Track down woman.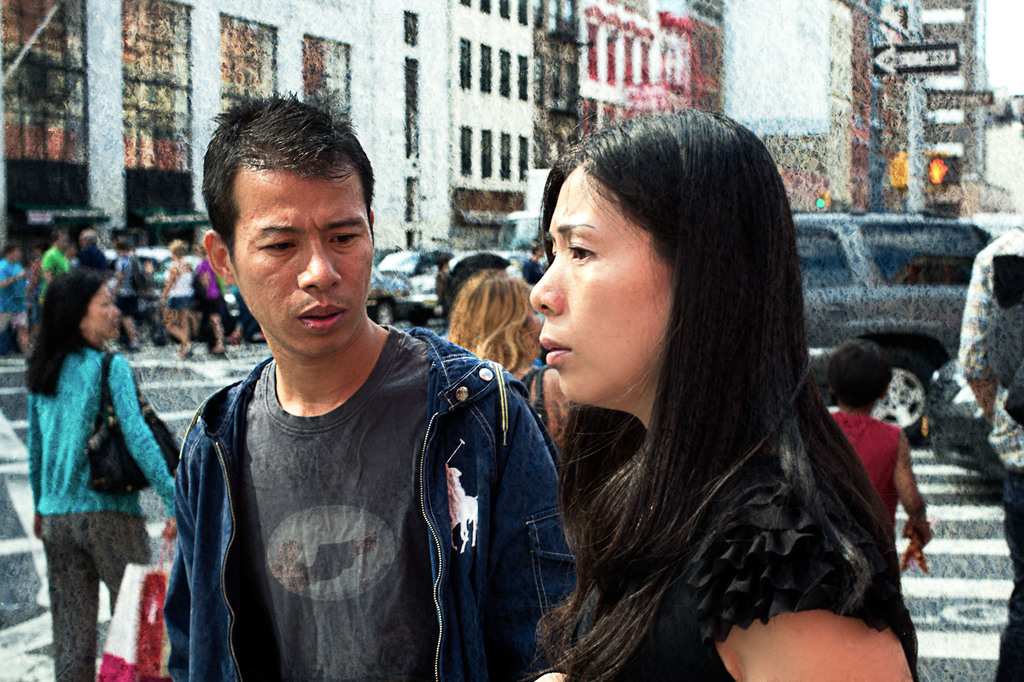
Tracked to [left=20, top=267, right=182, bottom=680].
